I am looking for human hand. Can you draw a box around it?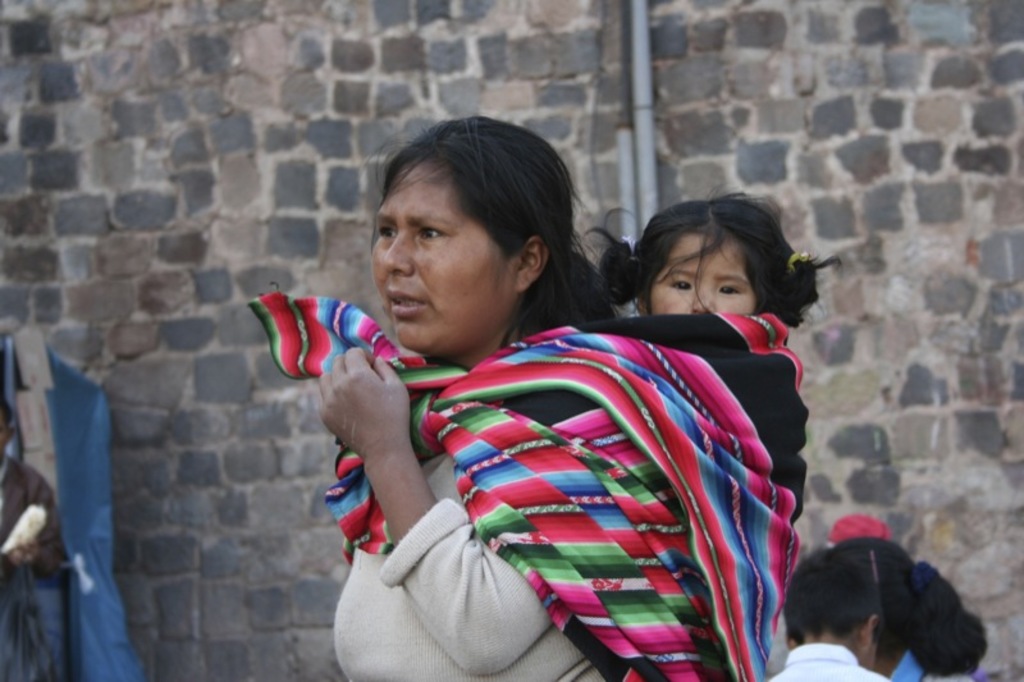
Sure, the bounding box is 305/333/433/534.
